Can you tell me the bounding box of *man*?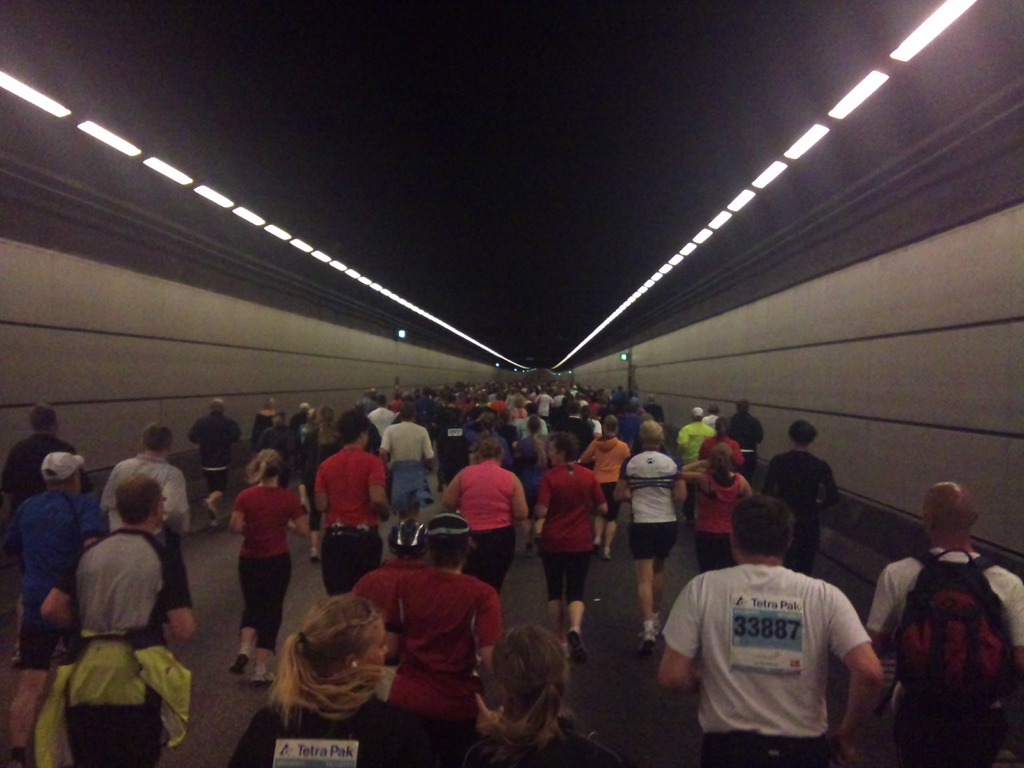
377,406,435,518.
